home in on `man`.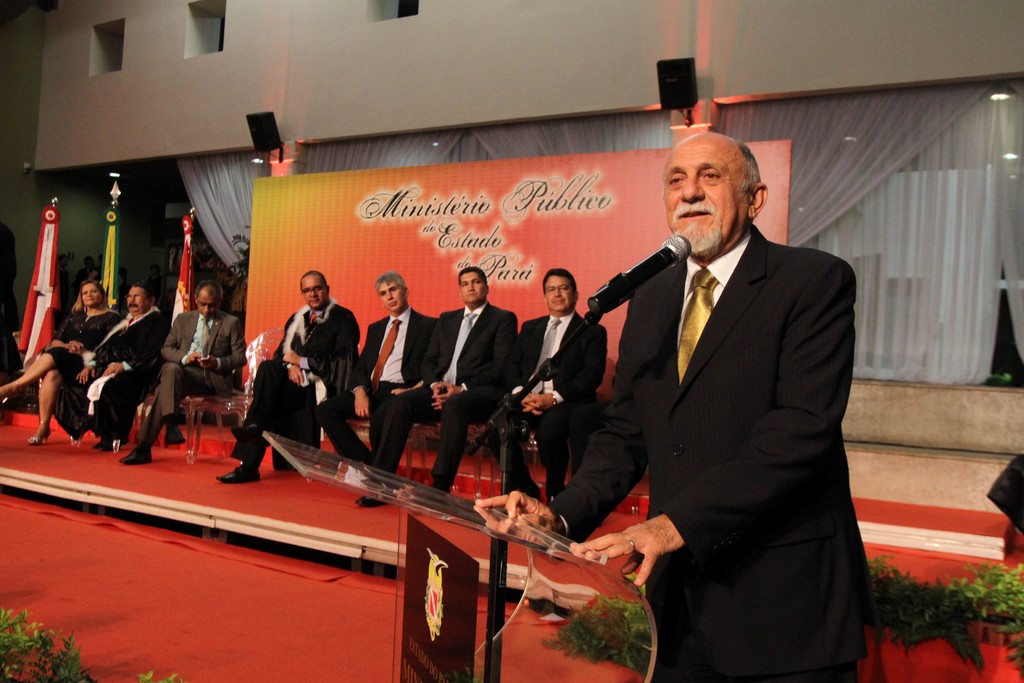
Homed in at (left=493, top=268, right=614, bottom=512).
